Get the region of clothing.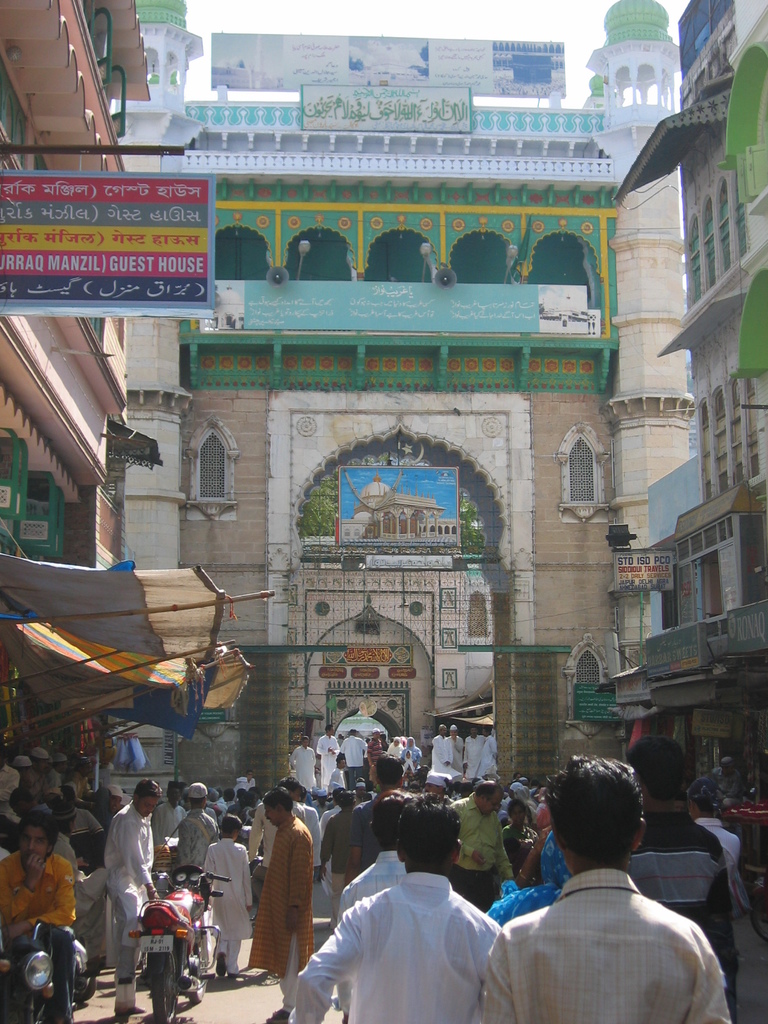
crop(694, 820, 744, 863).
